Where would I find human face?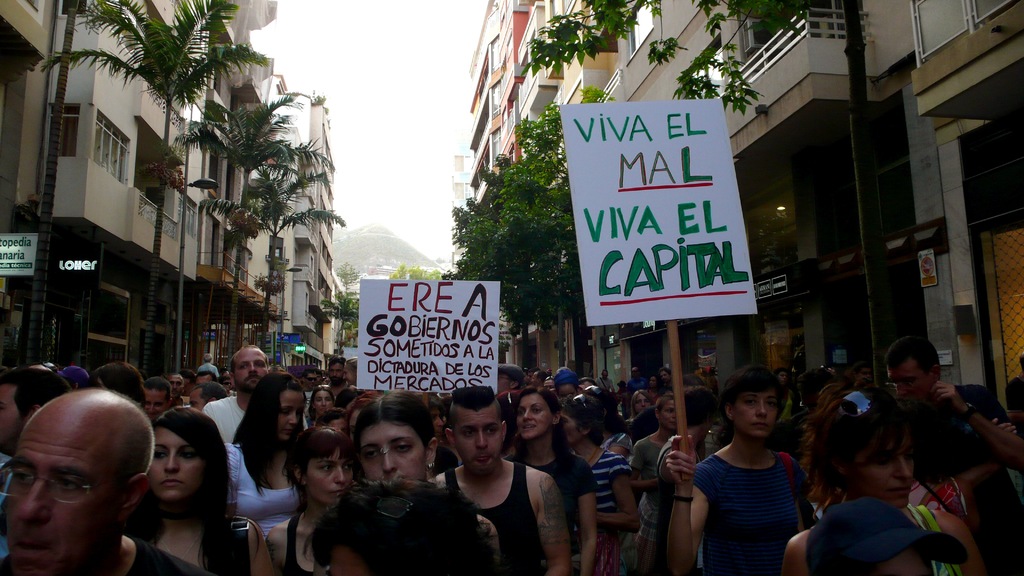
At <bbox>887, 355, 936, 405</bbox>.
